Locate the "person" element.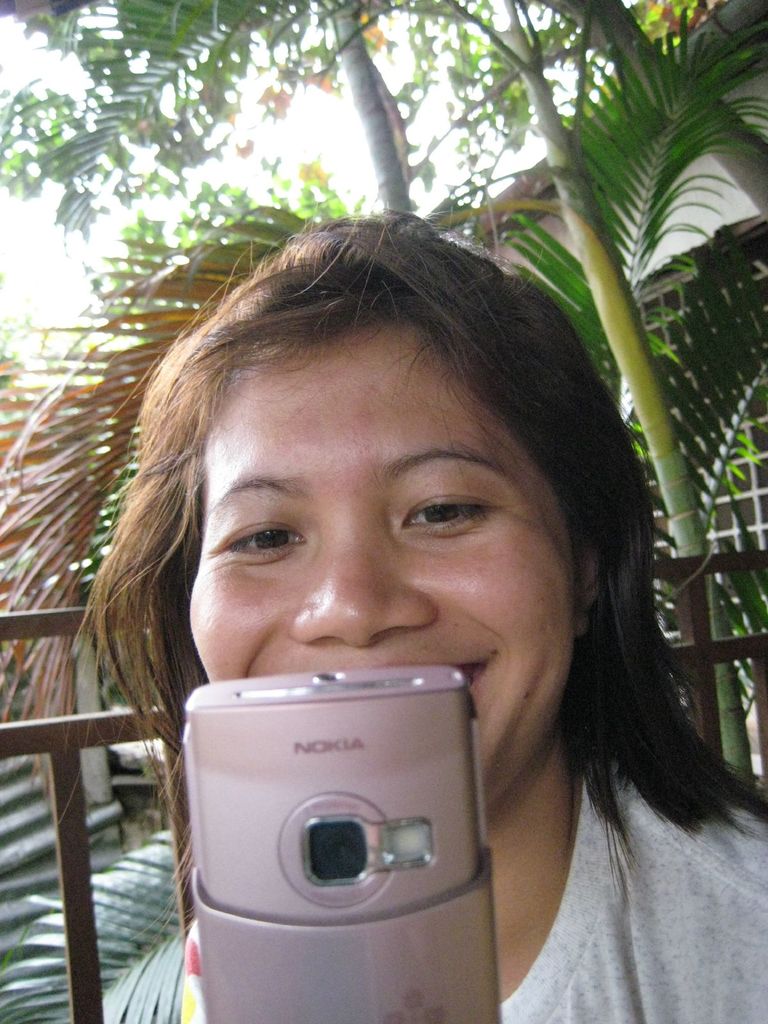
Element bbox: select_region(67, 199, 717, 968).
